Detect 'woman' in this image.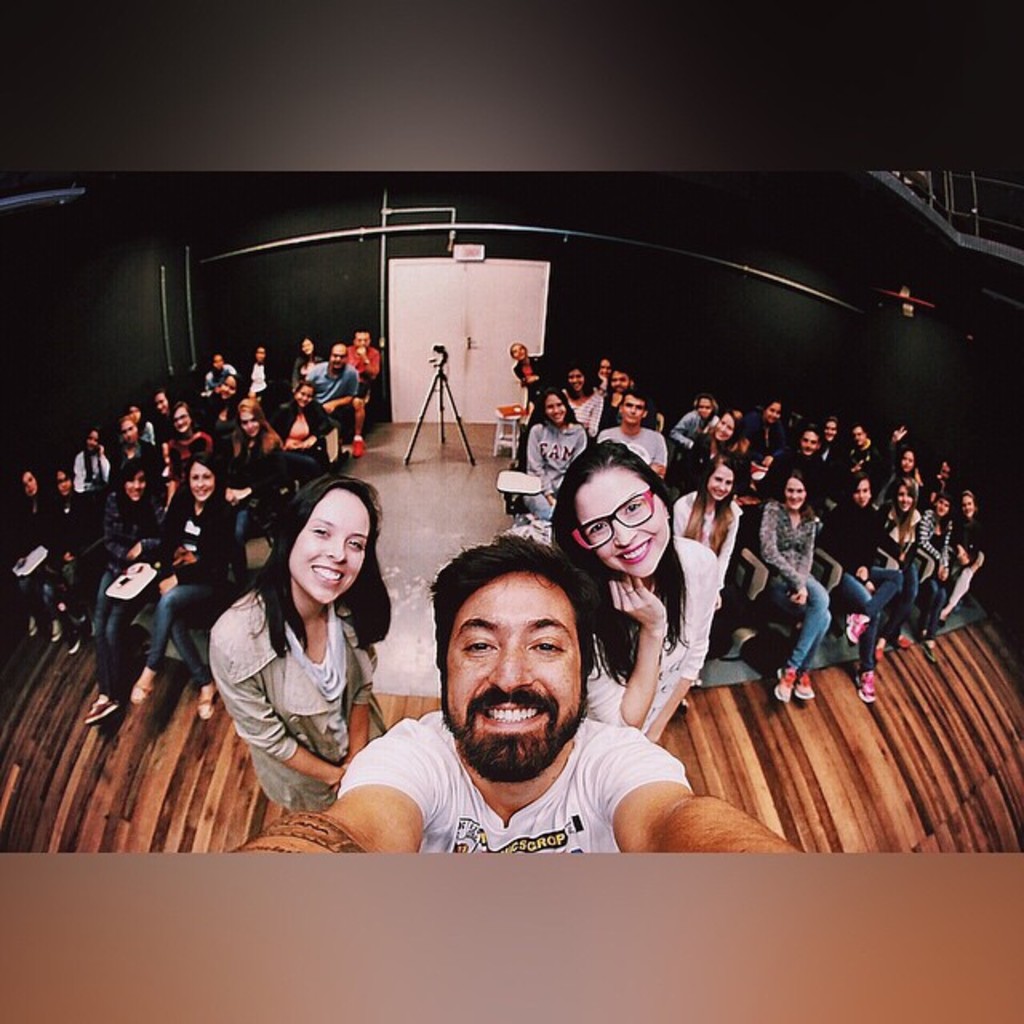
Detection: [left=275, top=384, right=330, bottom=469].
